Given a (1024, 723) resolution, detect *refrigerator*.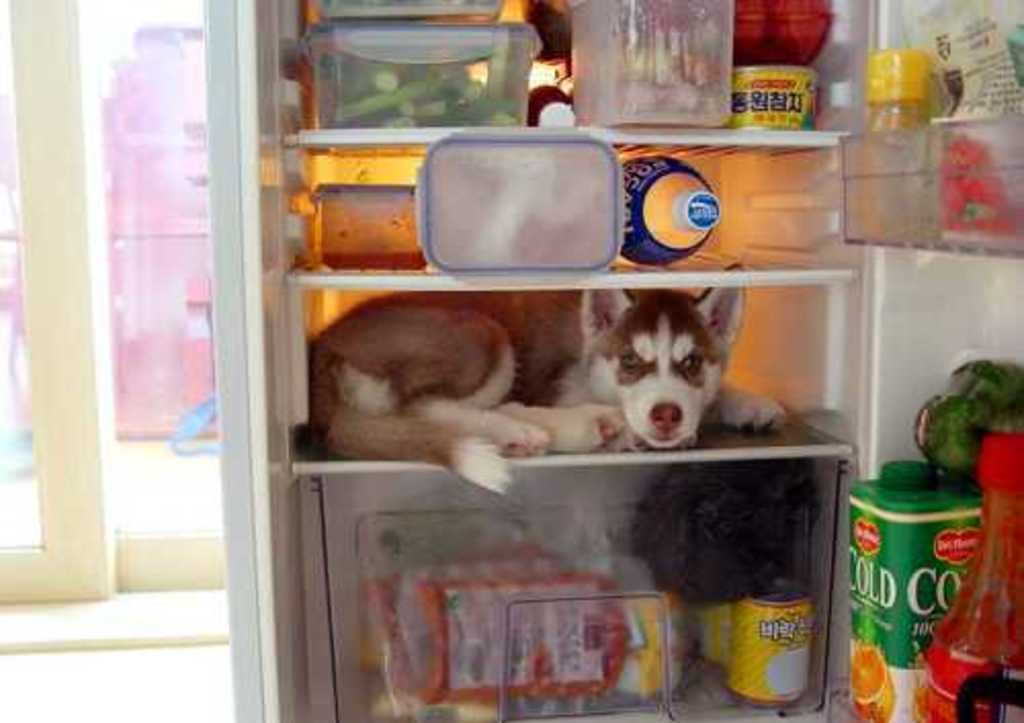
(203, 0, 1022, 721).
